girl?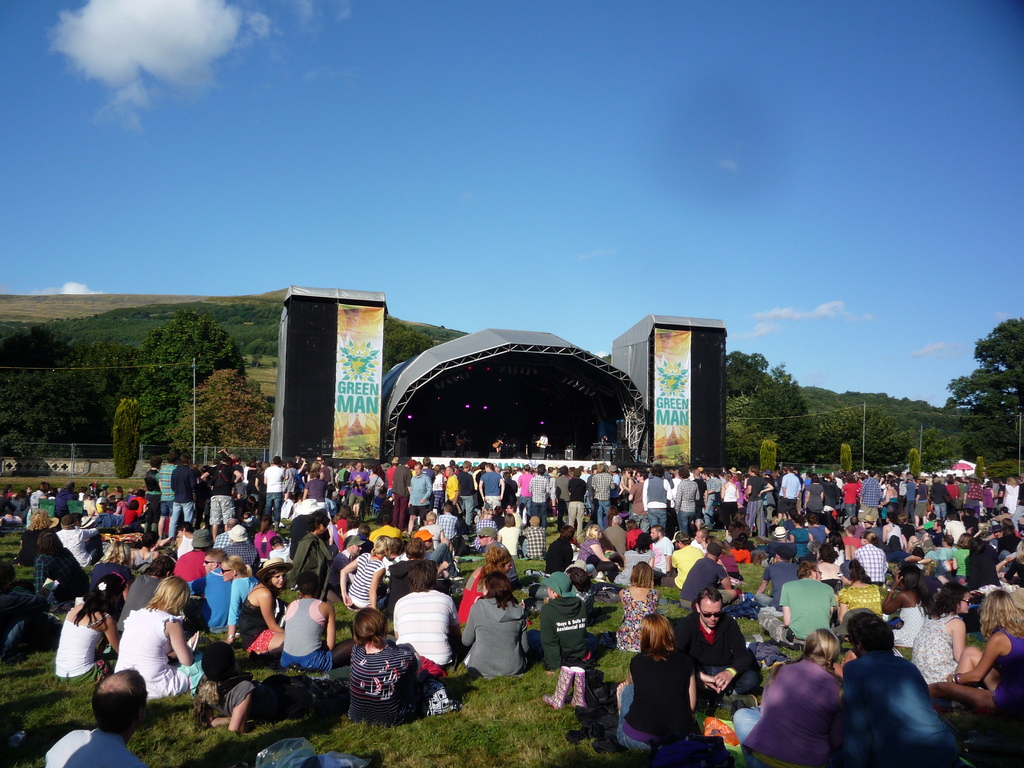
x1=115 y1=575 x2=204 y2=698
